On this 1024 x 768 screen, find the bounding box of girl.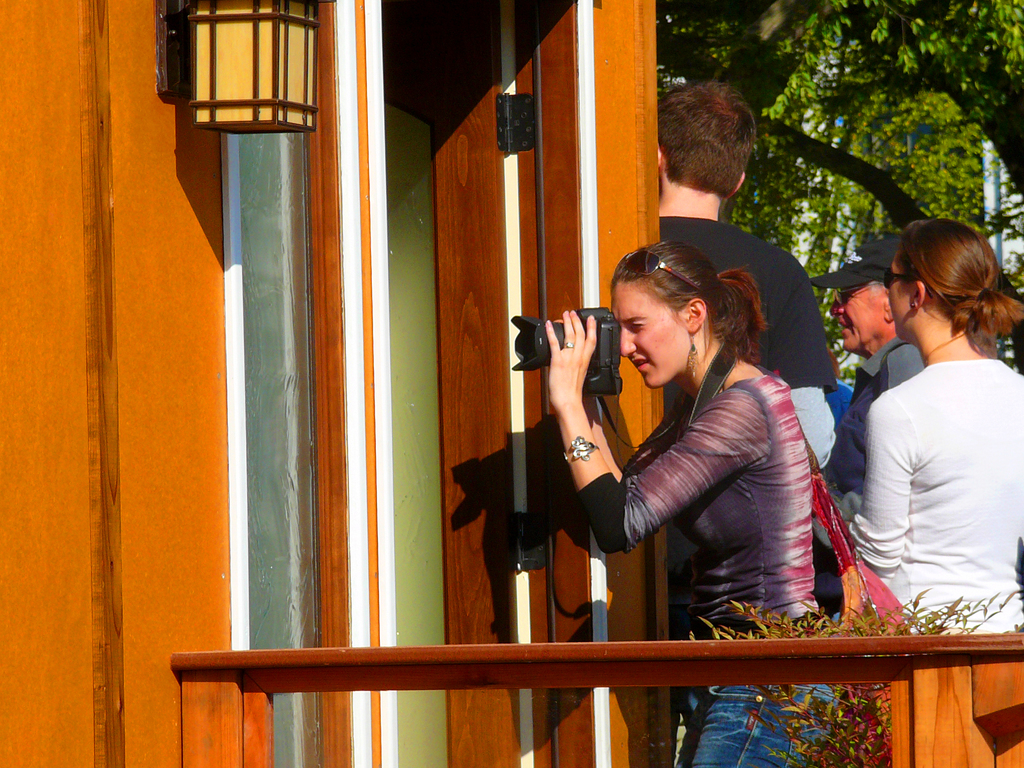
Bounding box: 571/239/829/765.
